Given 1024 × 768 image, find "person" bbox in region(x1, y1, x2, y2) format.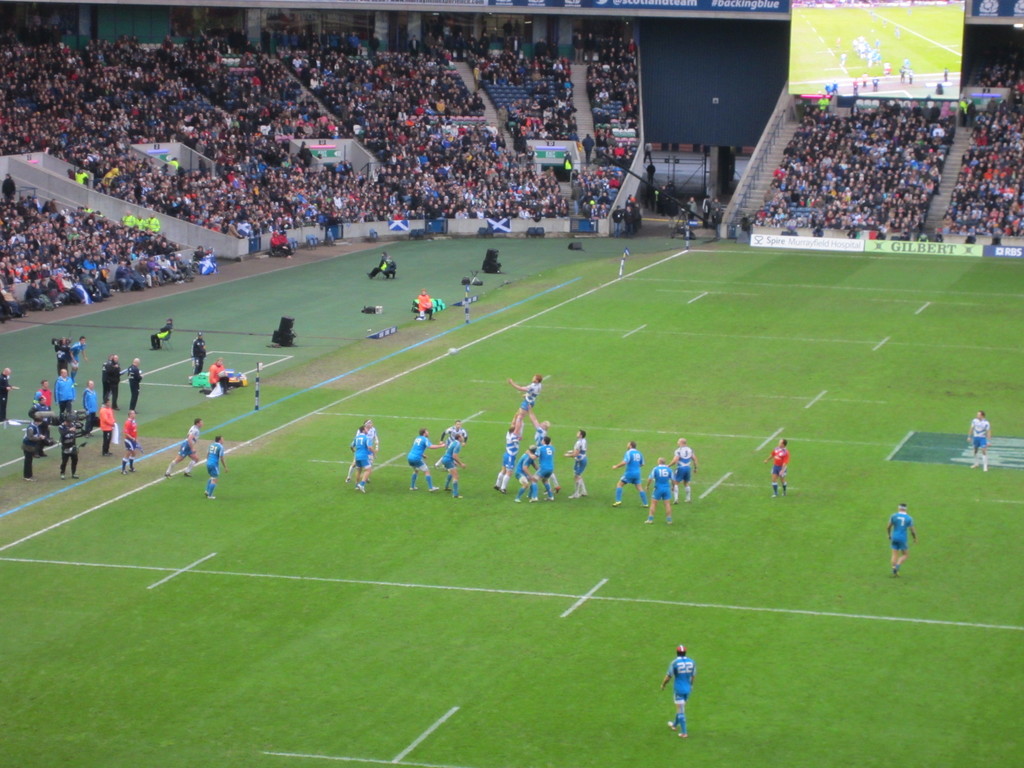
region(507, 376, 544, 436).
